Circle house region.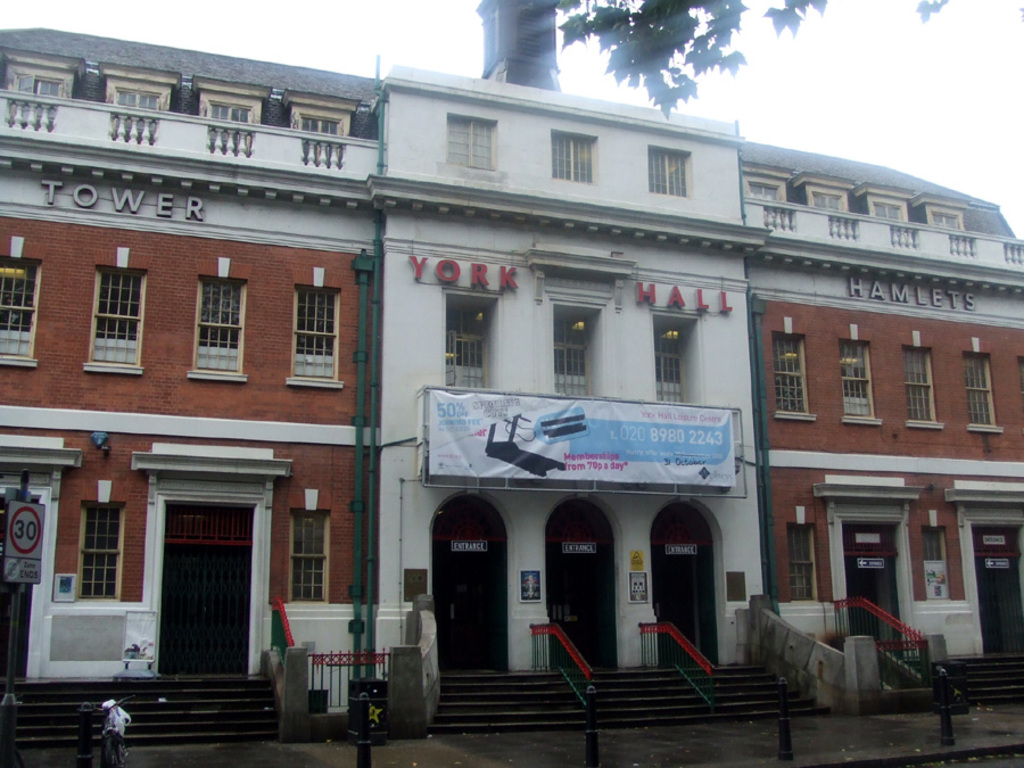
Region: pyautogui.locateOnScreen(0, 0, 1023, 742).
